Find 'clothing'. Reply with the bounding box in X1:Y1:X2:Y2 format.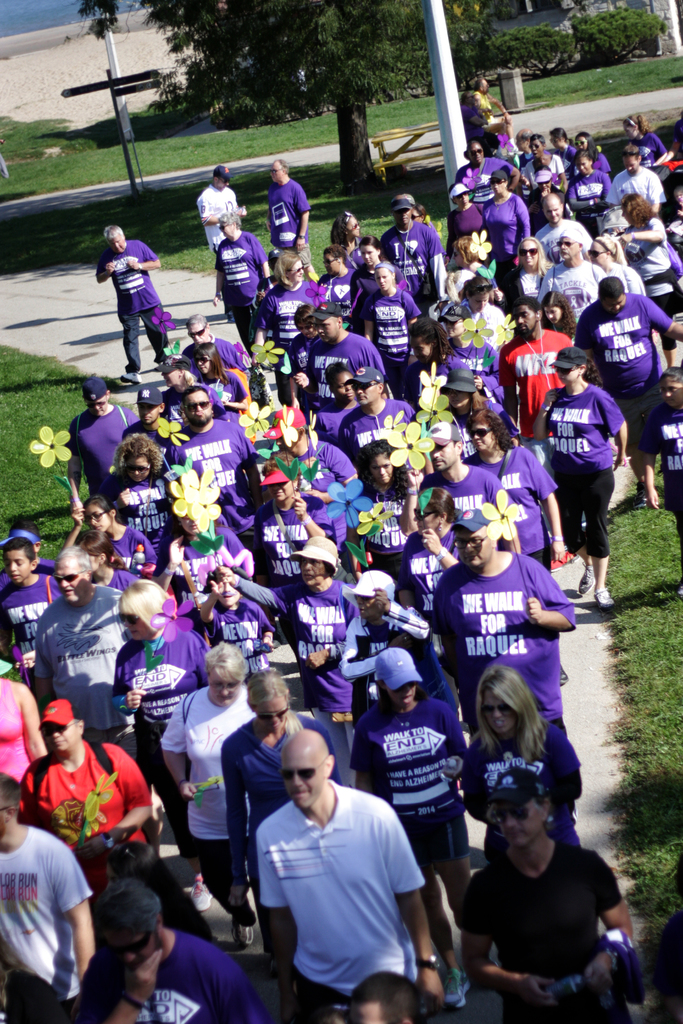
454:841:624:1023.
